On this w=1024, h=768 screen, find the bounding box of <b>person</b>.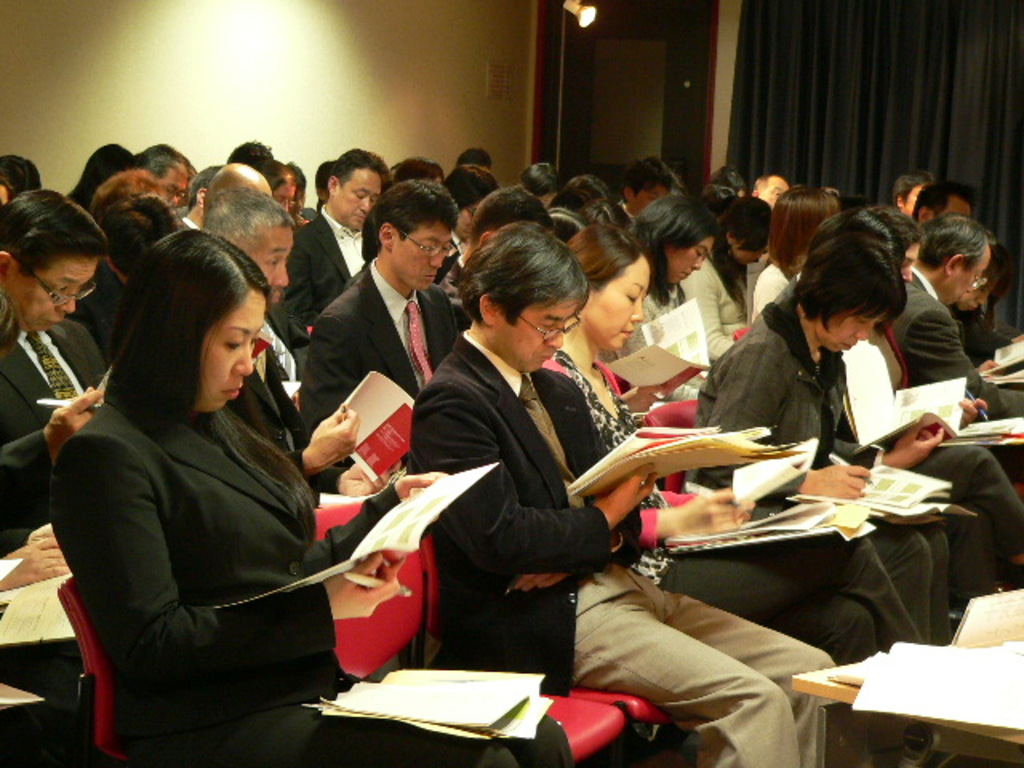
Bounding box: (left=40, top=222, right=578, bottom=766).
